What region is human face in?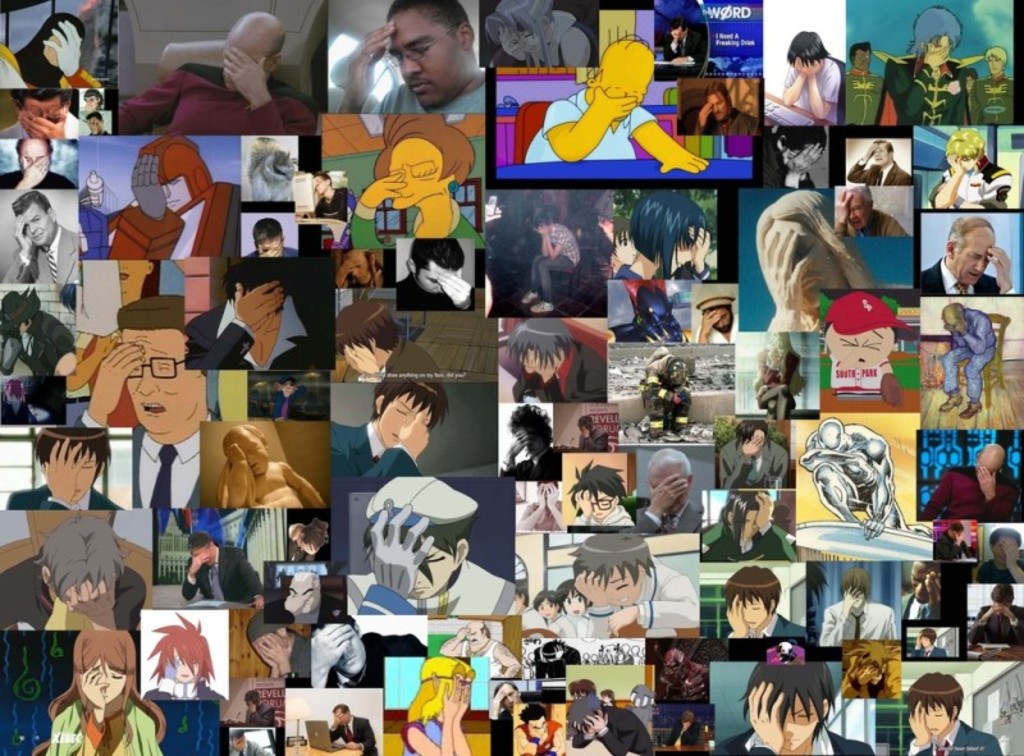
<bbox>785, 146, 817, 165</bbox>.
